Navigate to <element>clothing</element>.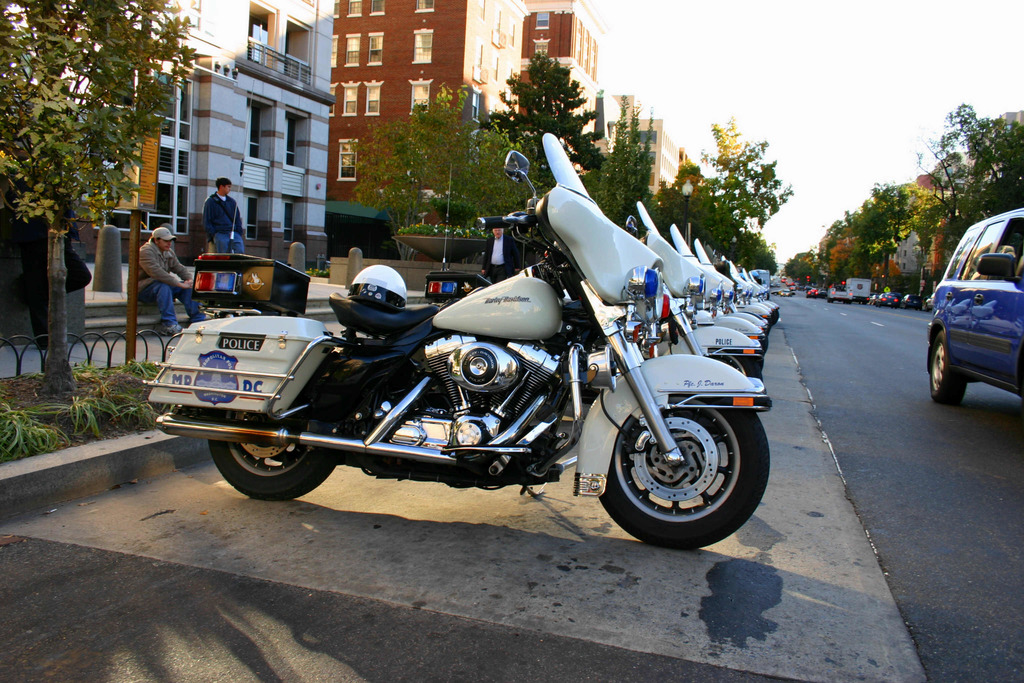
Navigation target: [200, 191, 243, 255].
